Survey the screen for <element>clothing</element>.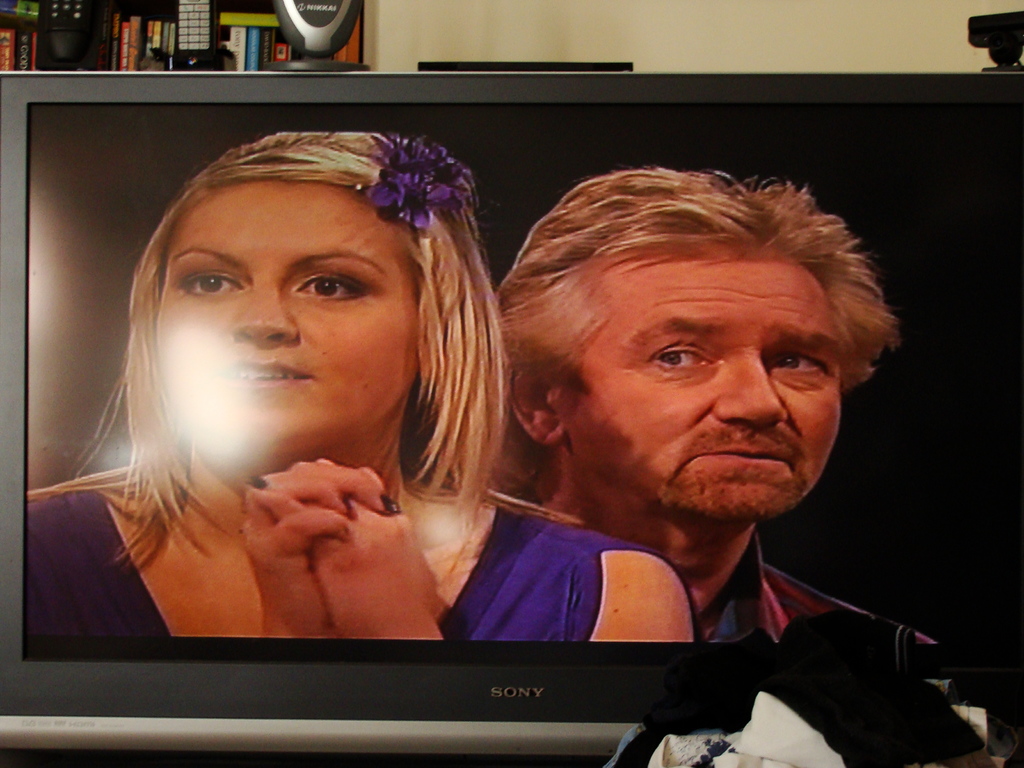
Survey found: crop(700, 524, 935, 657).
